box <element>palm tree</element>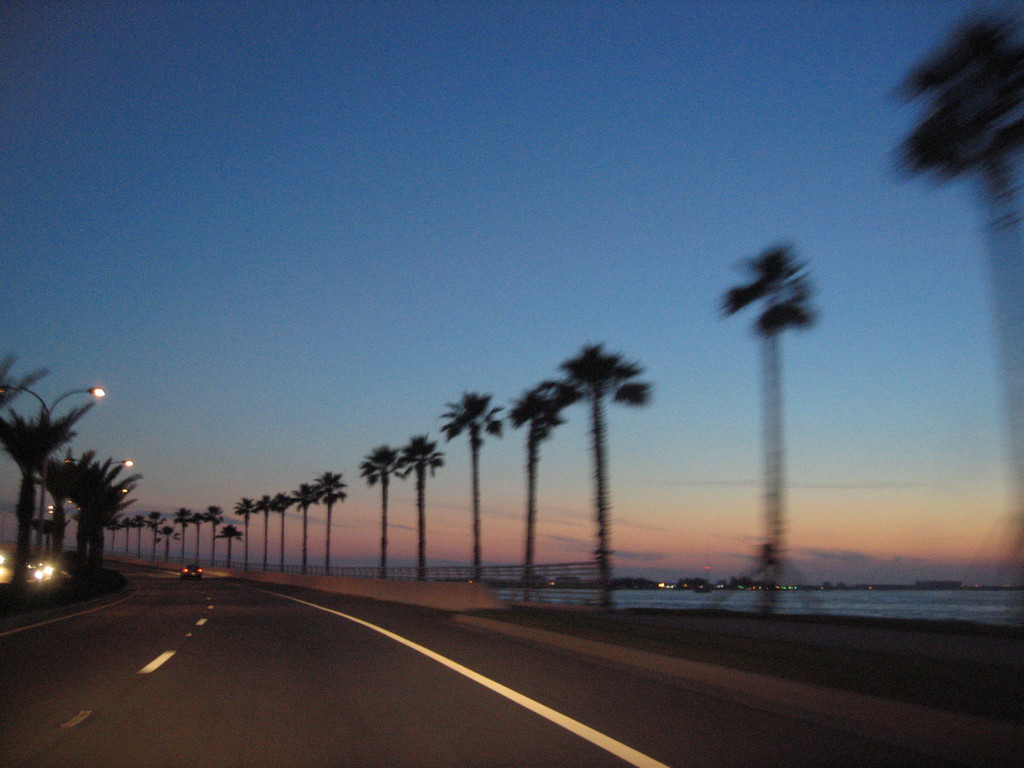
<region>92, 458, 122, 568</region>
